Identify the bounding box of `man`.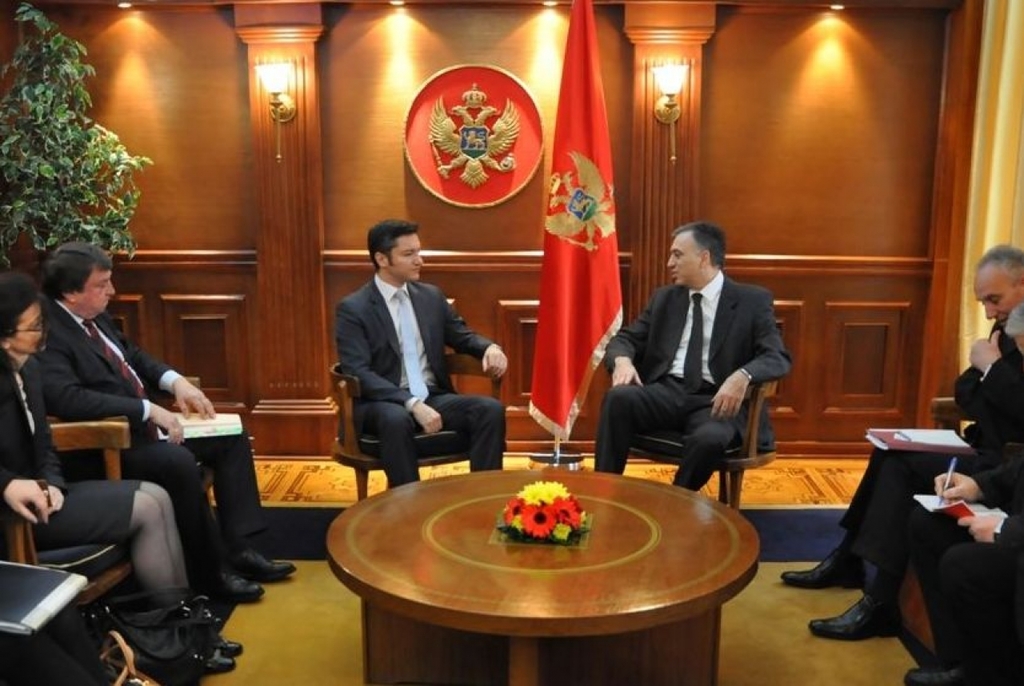
box(598, 224, 792, 490).
